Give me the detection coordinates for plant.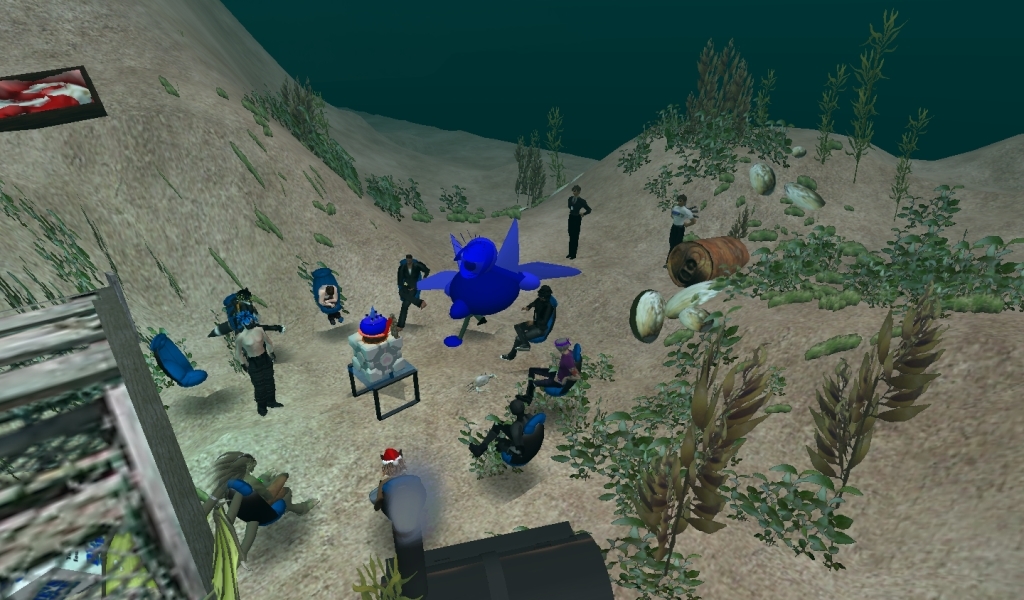
box(374, 172, 404, 218).
